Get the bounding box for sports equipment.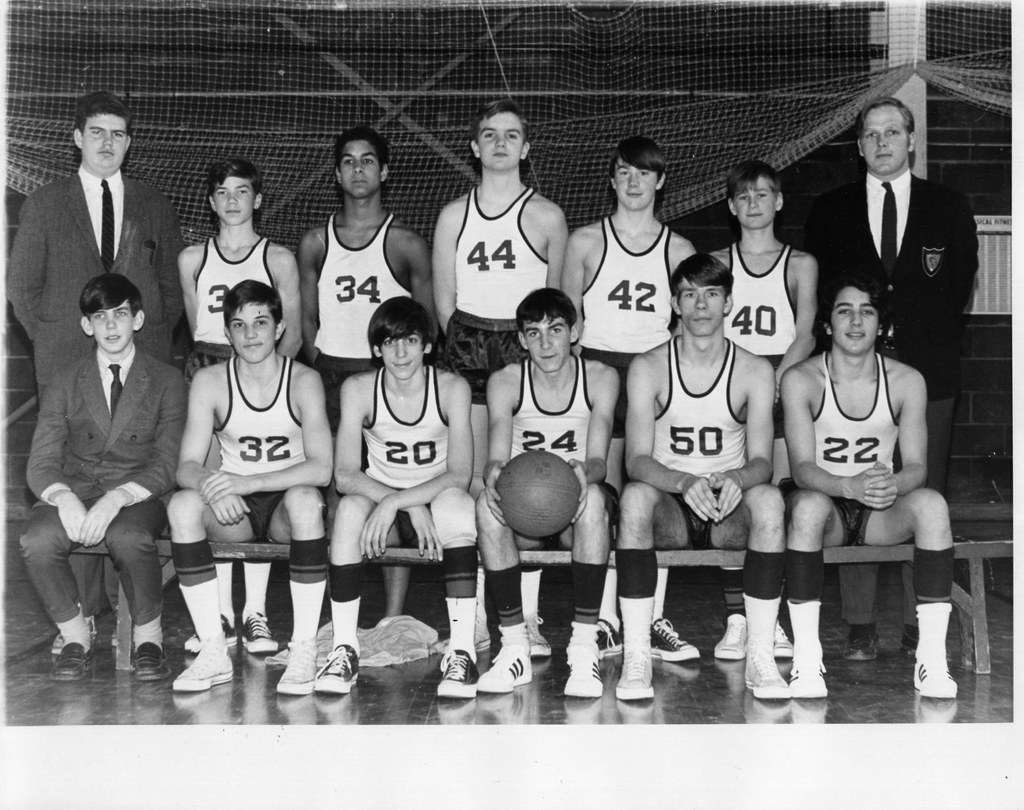
<bbox>844, 633, 879, 658</bbox>.
